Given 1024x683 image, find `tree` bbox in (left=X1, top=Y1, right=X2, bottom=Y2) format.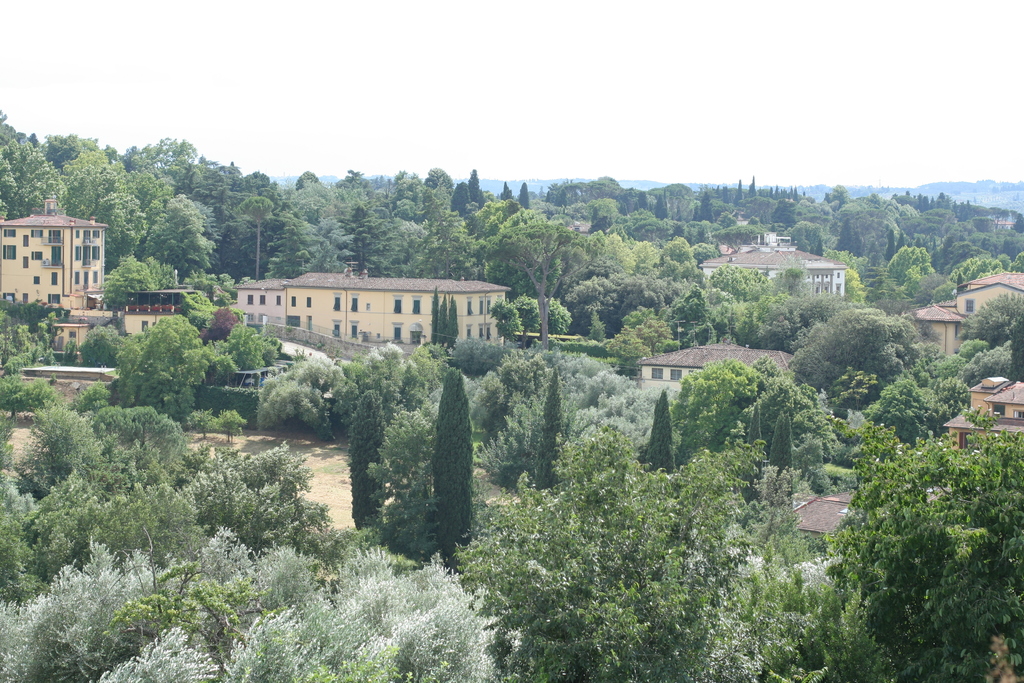
(left=731, top=377, right=794, bottom=469).
